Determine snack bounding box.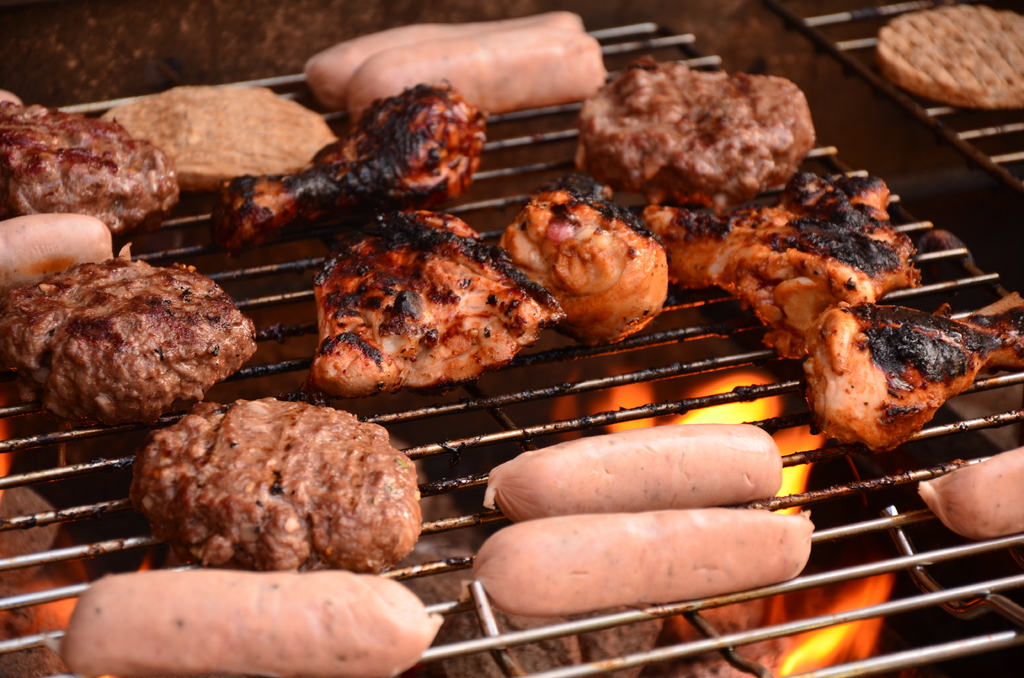
Determined: 486 424 782 524.
